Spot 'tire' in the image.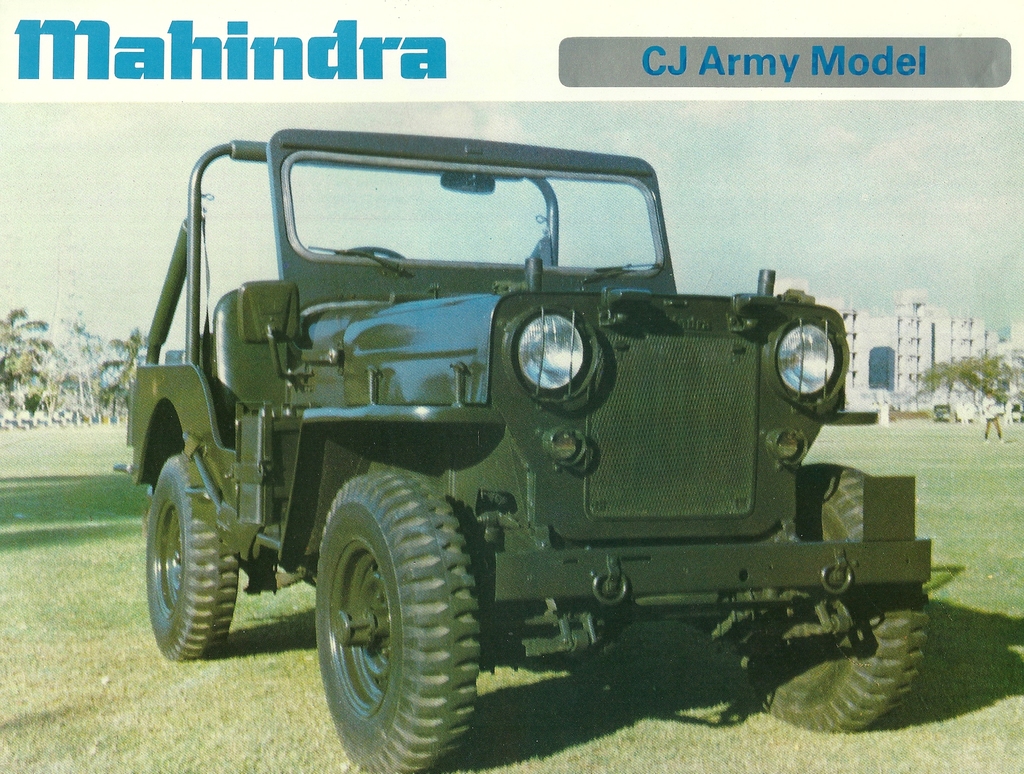
'tire' found at locate(145, 454, 241, 661).
